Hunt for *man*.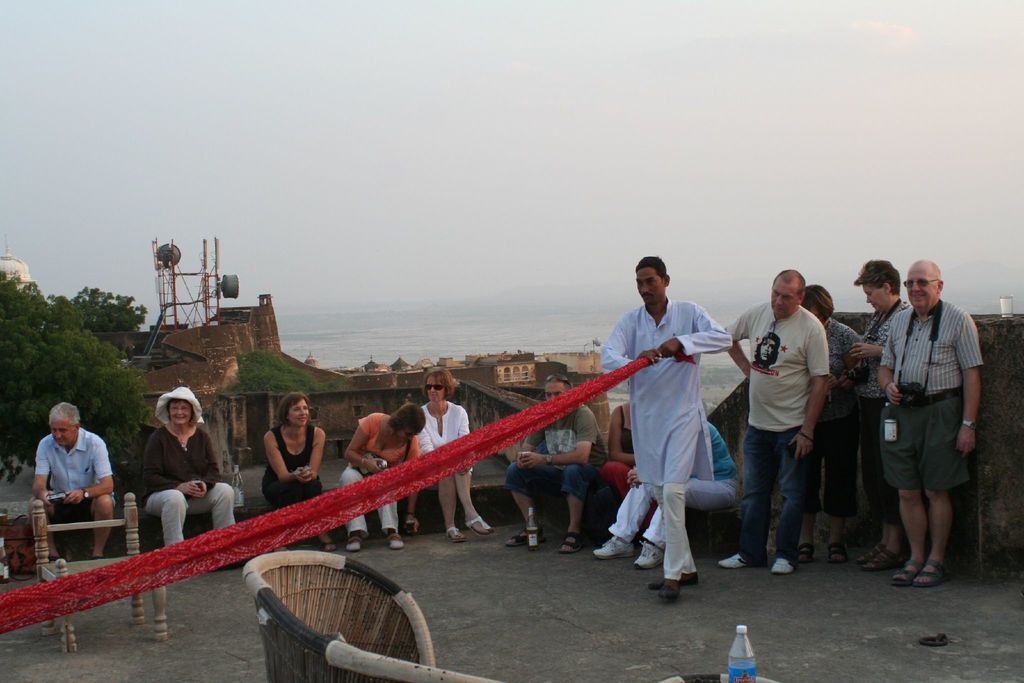
Hunted down at crop(38, 401, 116, 571).
